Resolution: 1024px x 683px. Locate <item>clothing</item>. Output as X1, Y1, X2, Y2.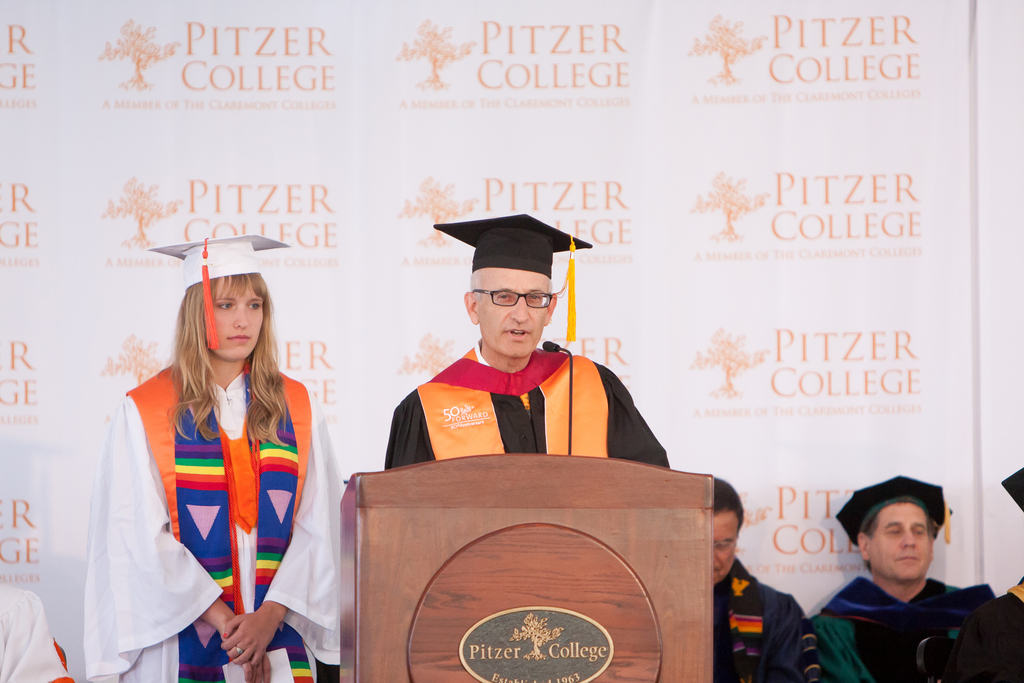
819, 580, 996, 682.
